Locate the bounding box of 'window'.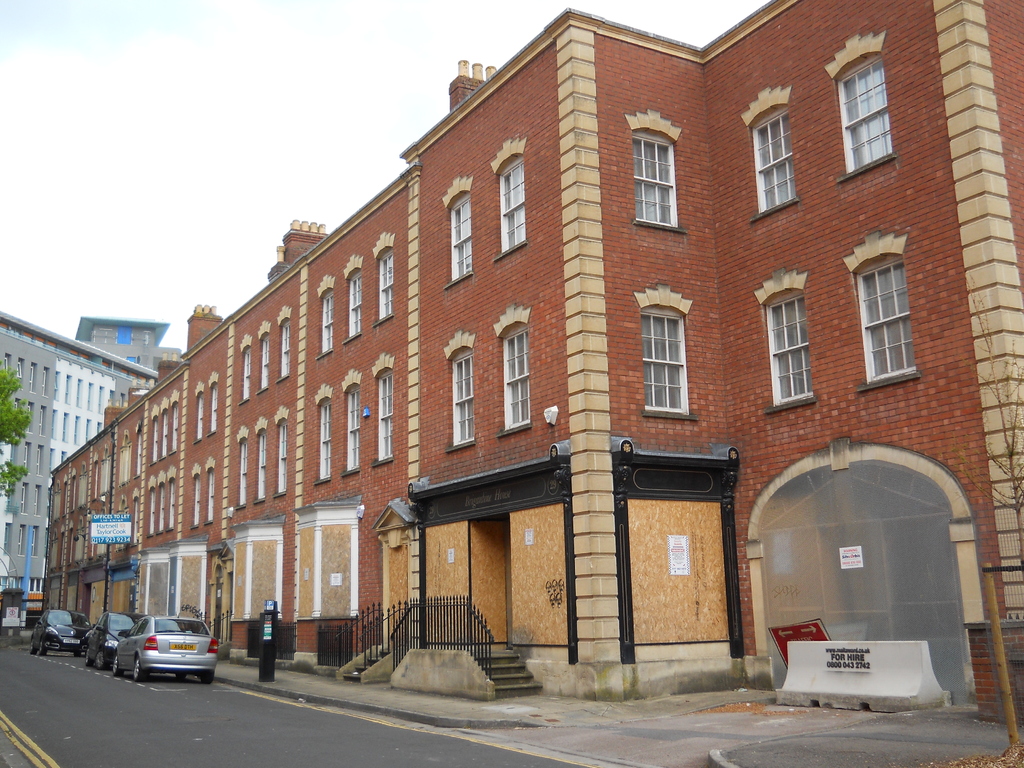
Bounding box: <region>208, 381, 218, 433</region>.
